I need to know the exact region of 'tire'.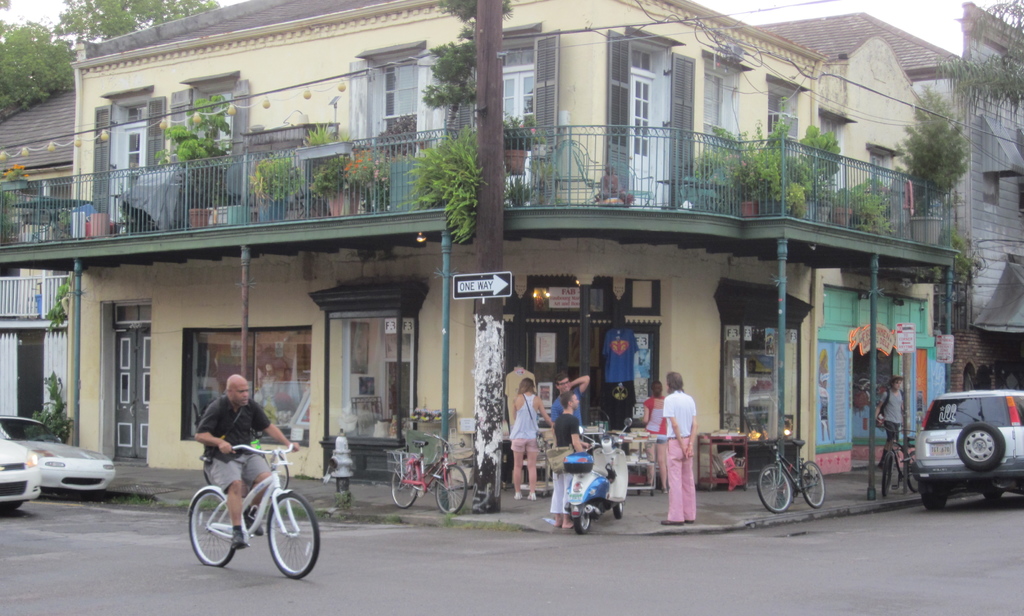
Region: {"x1": 924, "y1": 485, "x2": 946, "y2": 510}.
